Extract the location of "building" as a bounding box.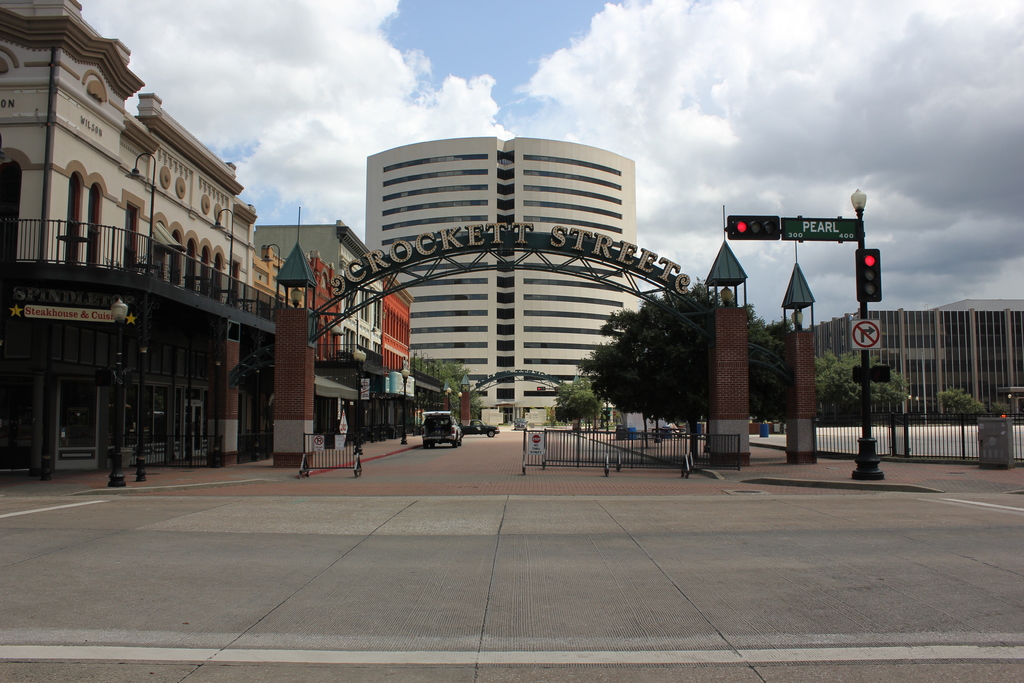
bbox=(803, 309, 1020, 427).
